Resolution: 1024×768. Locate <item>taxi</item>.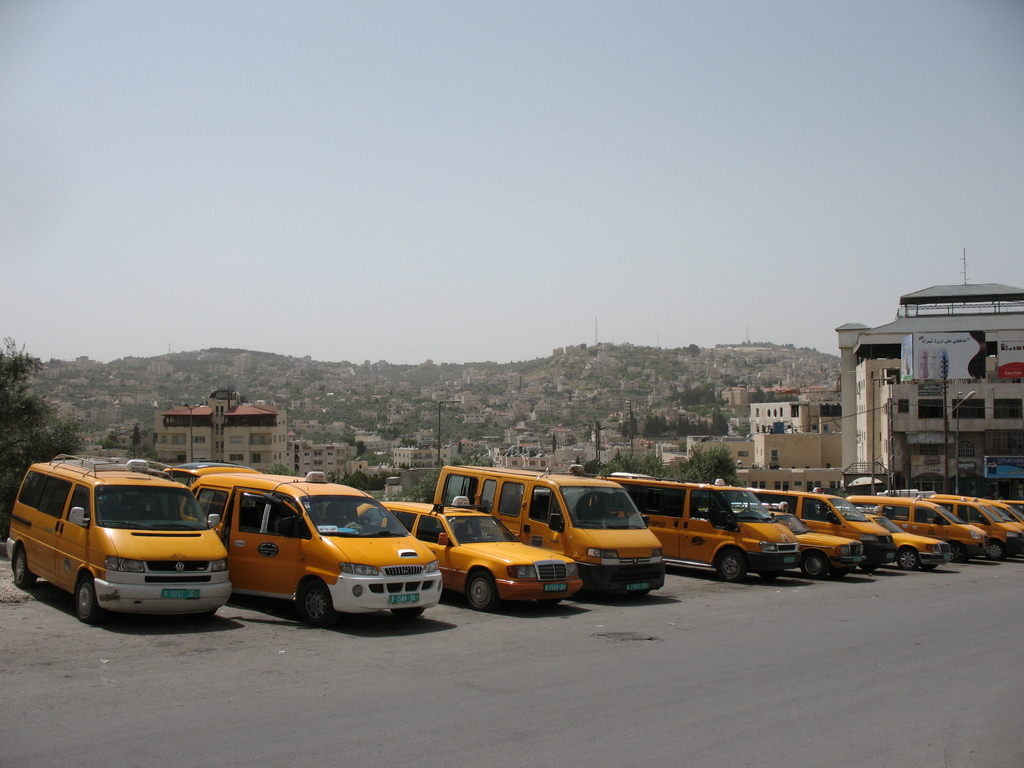
box(753, 508, 870, 573).
